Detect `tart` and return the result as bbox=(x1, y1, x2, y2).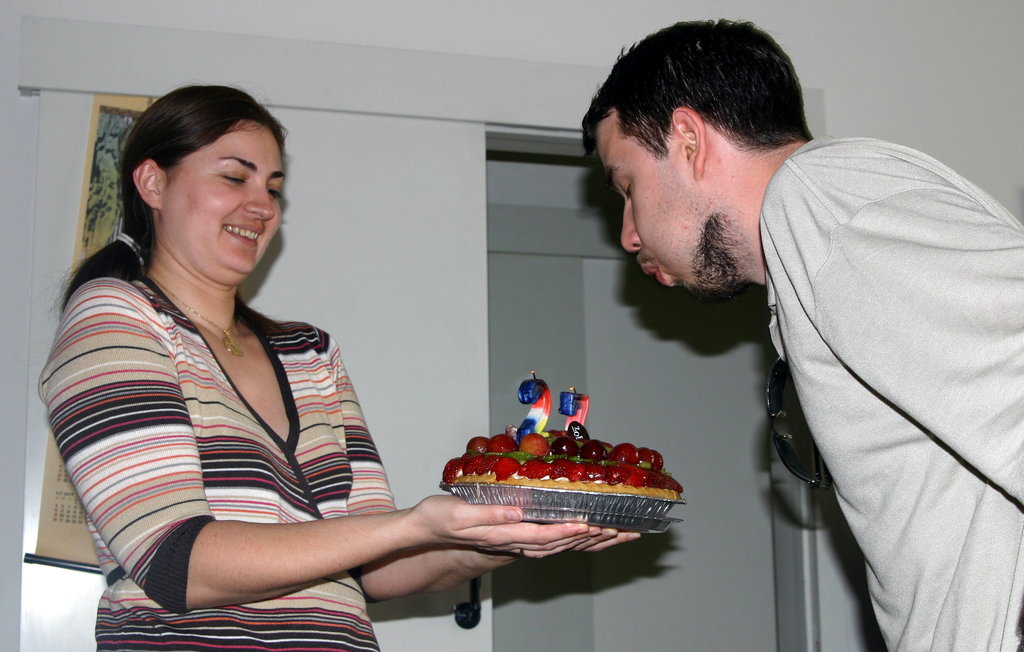
bbox=(445, 427, 684, 500).
